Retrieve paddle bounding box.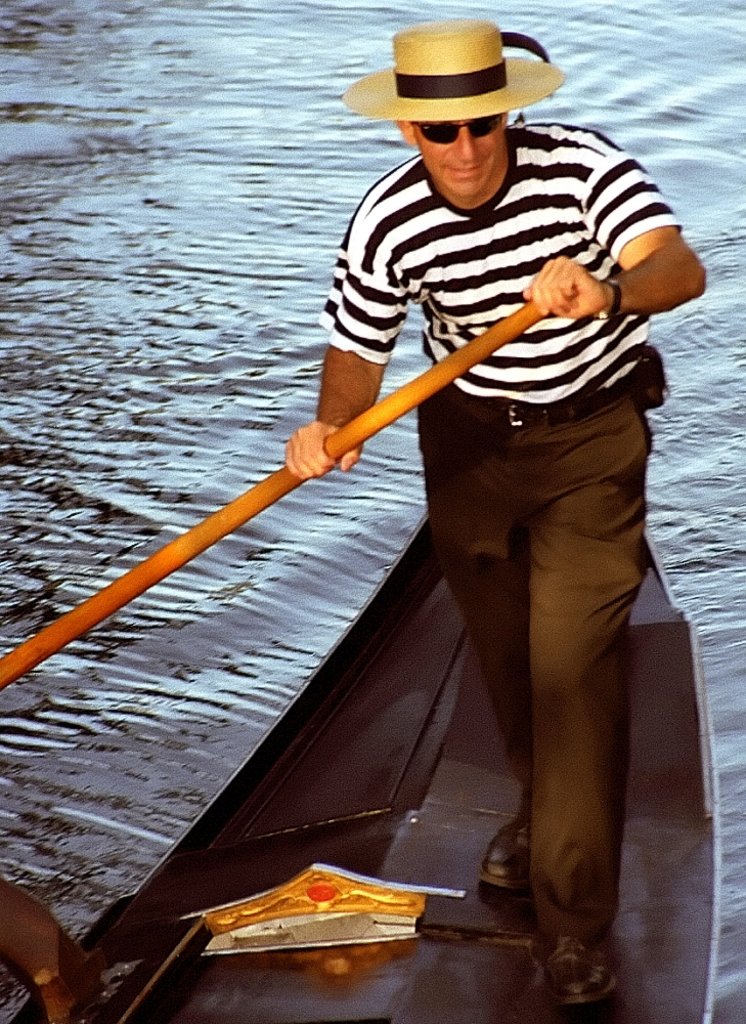
Bounding box: [left=0, top=333, right=535, bottom=726].
